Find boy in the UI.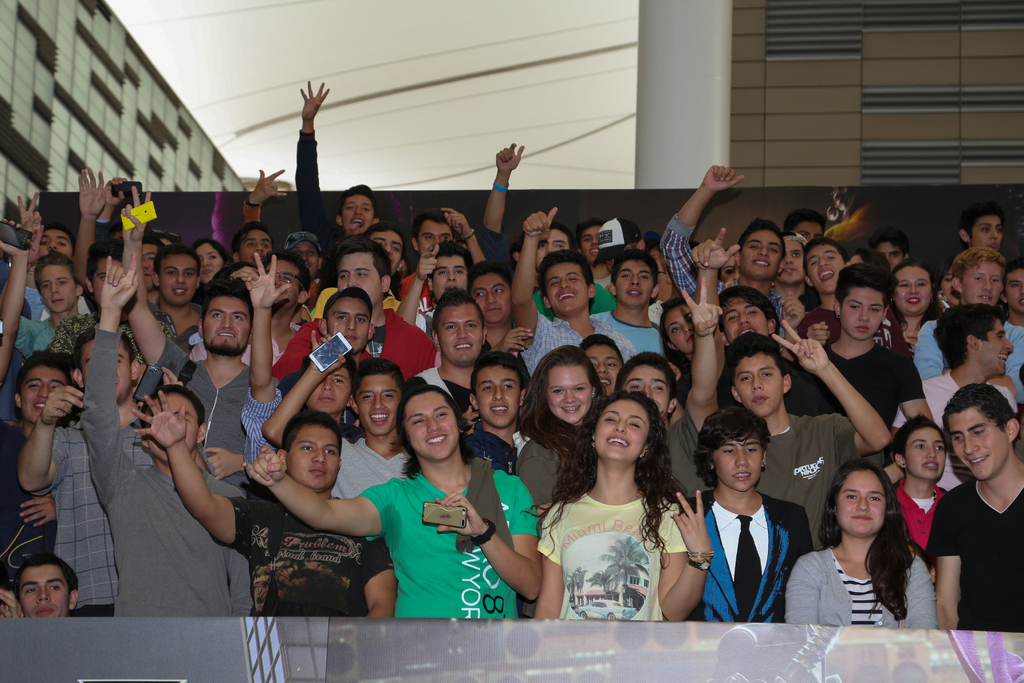
UI element at detection(252, 247, 314, 360).
